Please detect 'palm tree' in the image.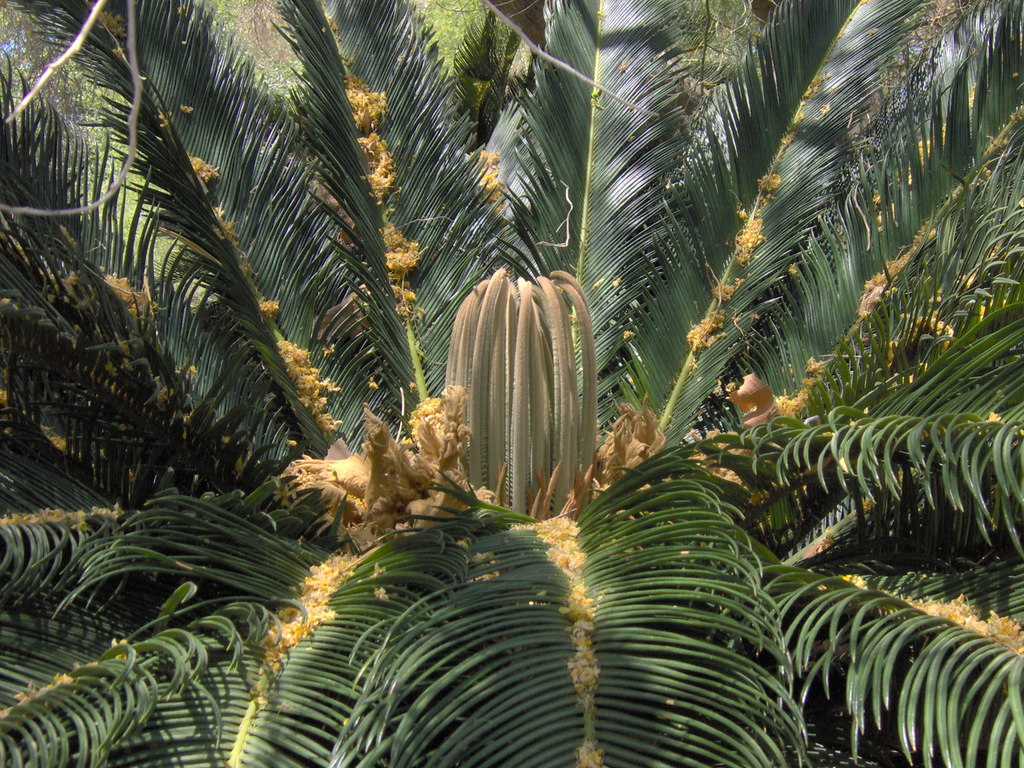
x1=0, y1=0, x2=1023, y2=767.
